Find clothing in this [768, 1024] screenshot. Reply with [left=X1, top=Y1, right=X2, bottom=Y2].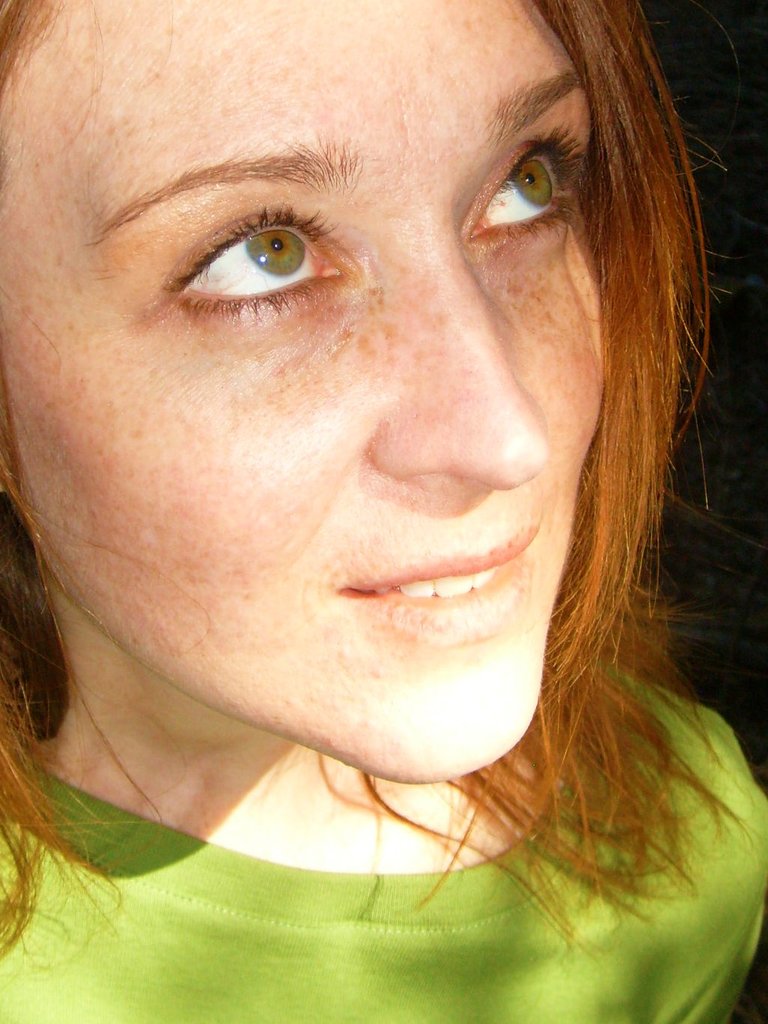
[left=0, top=681, right=700, bottom=981].
